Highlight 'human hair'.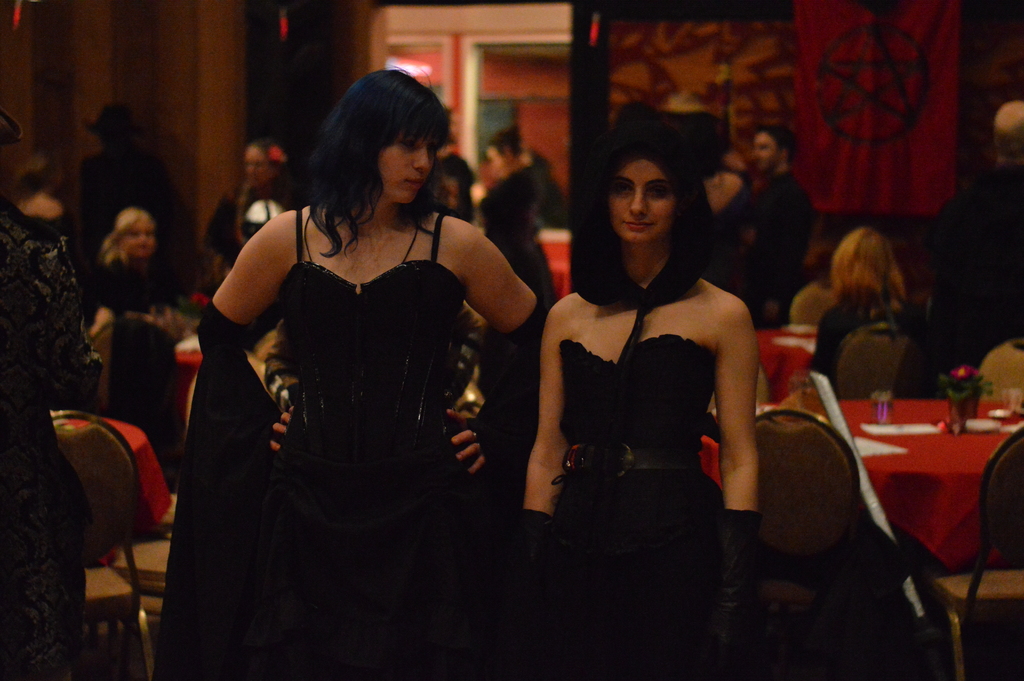
Highlighted region: <region>17, 149, 65, 183</region>.
